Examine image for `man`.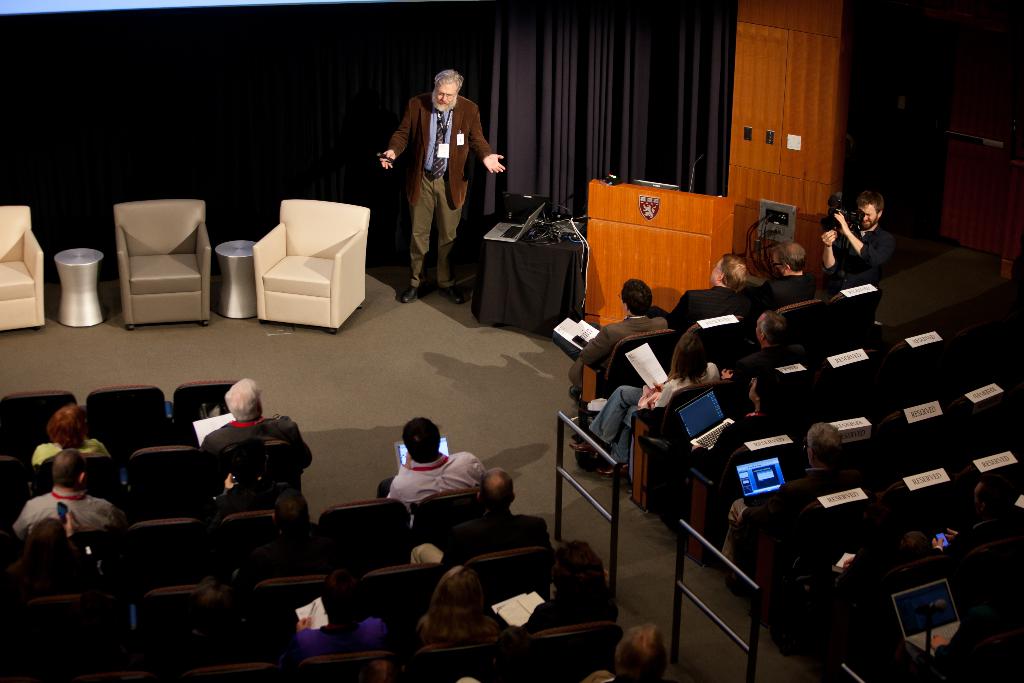
Examination result: 2/452/130/540.
